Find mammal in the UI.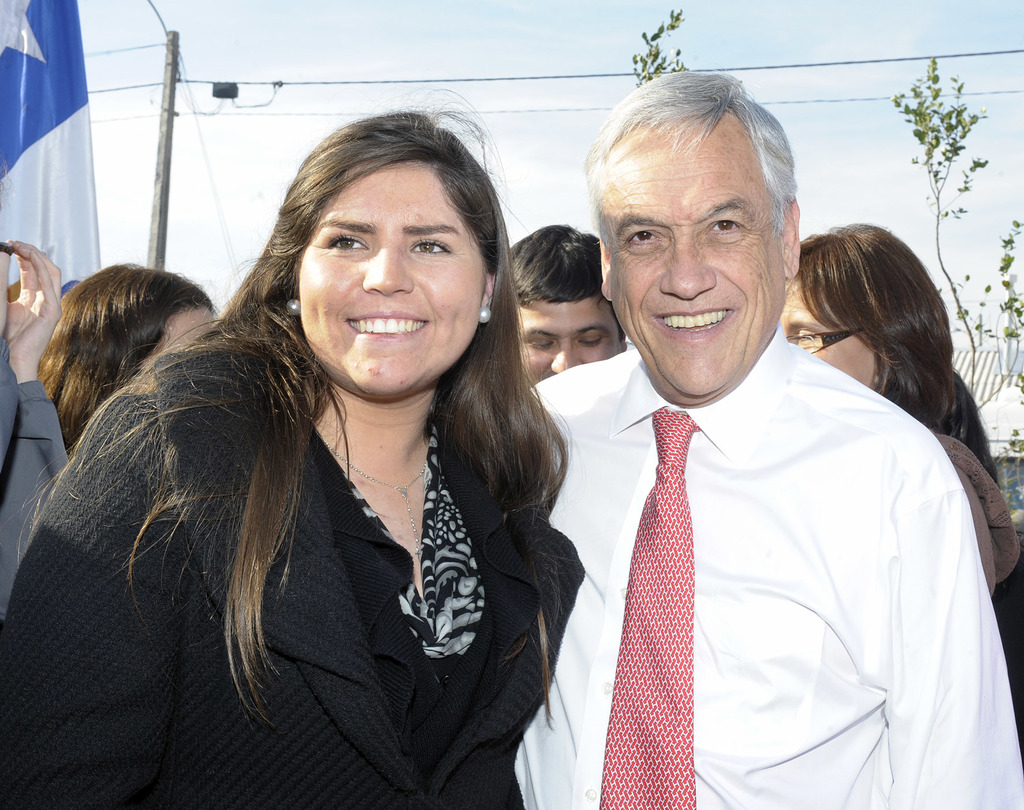
UI element at Rect(0, 79, 582, 809).
